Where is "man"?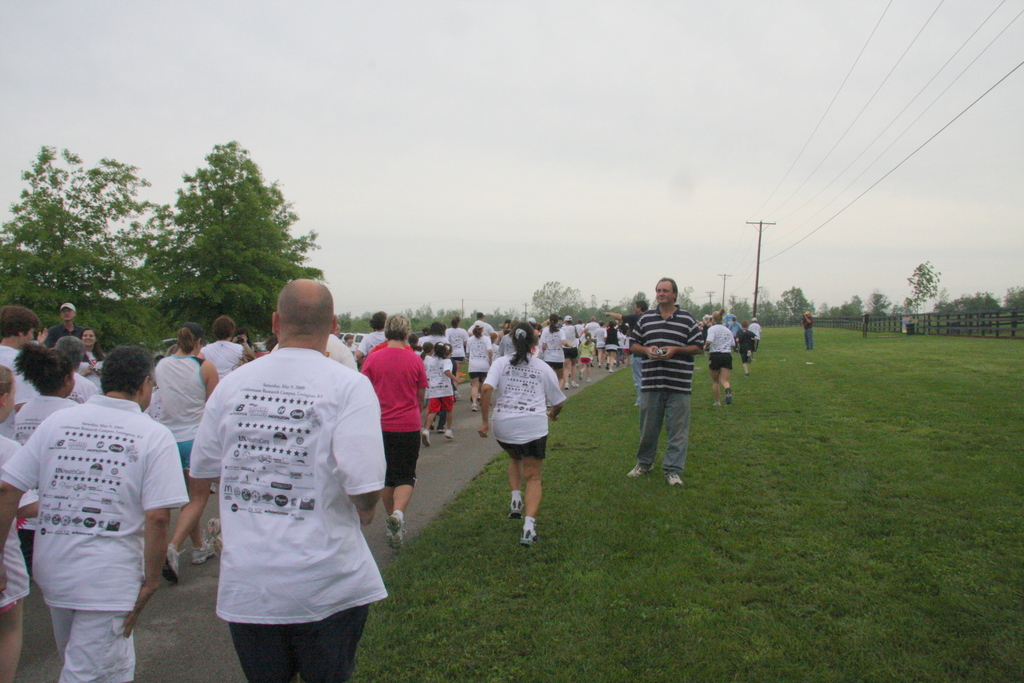
<region>802, 308, 818, 354</region>.
